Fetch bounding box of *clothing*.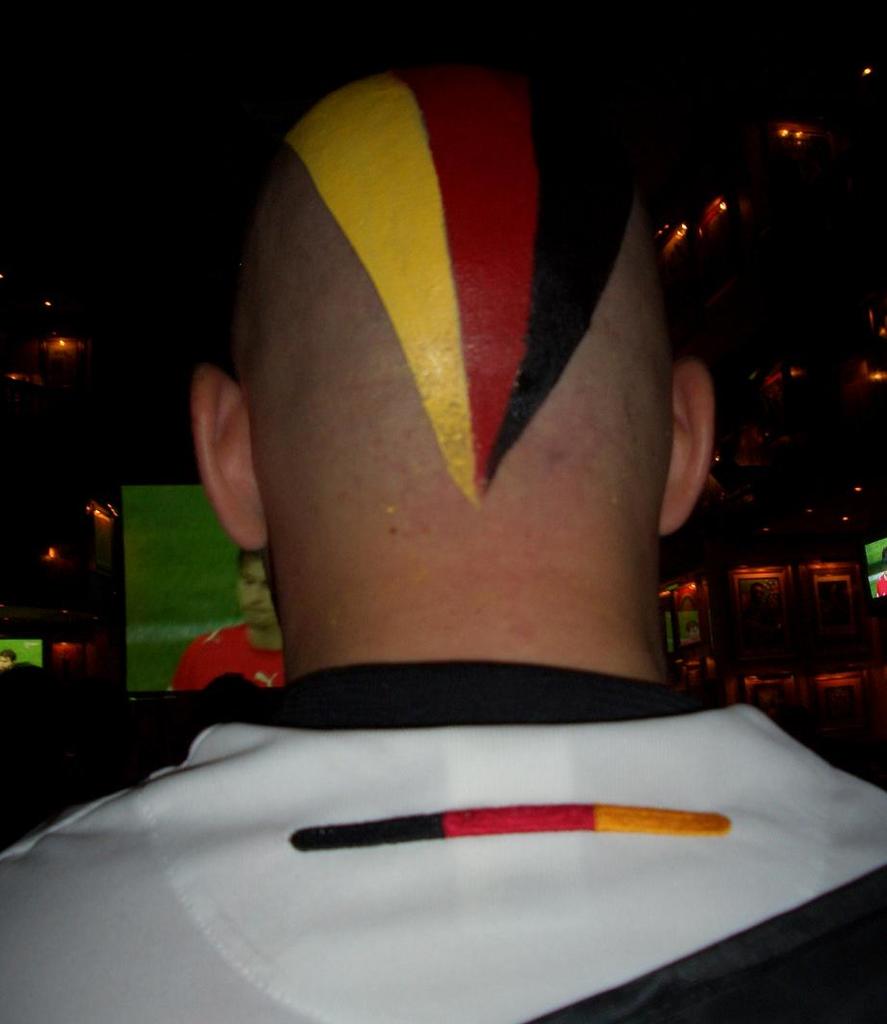
Bbox: [left=165, top=628, right=286, bottom=687].
